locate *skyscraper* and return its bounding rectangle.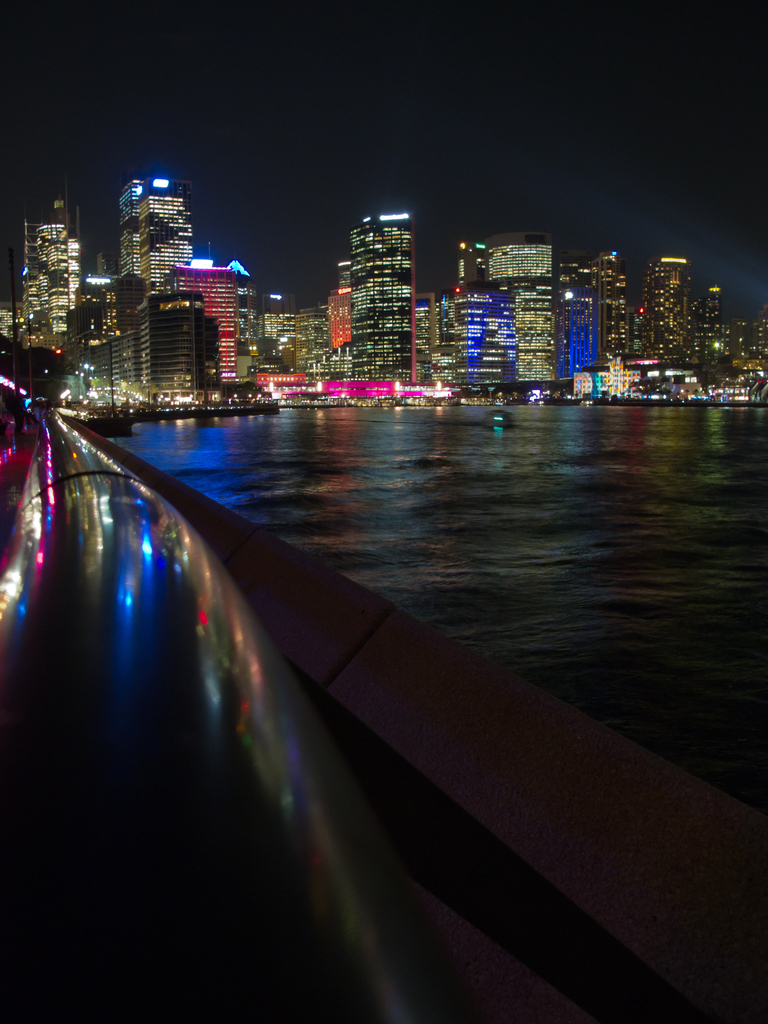
bbox=[351, 212, 413, 381].
